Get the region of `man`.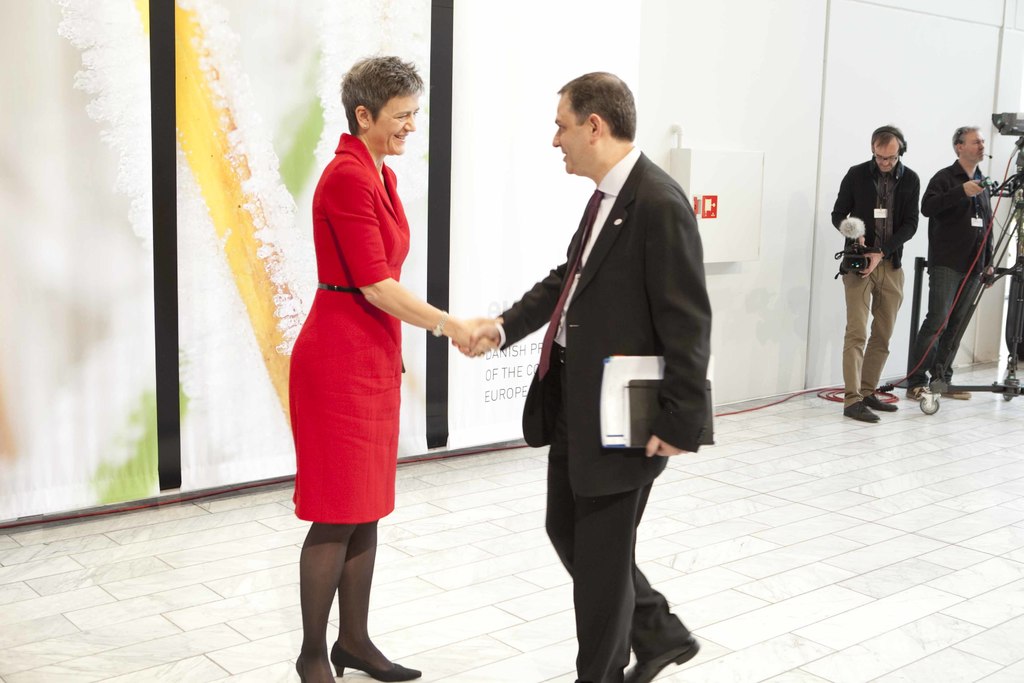
835, 126, 920, 421.
